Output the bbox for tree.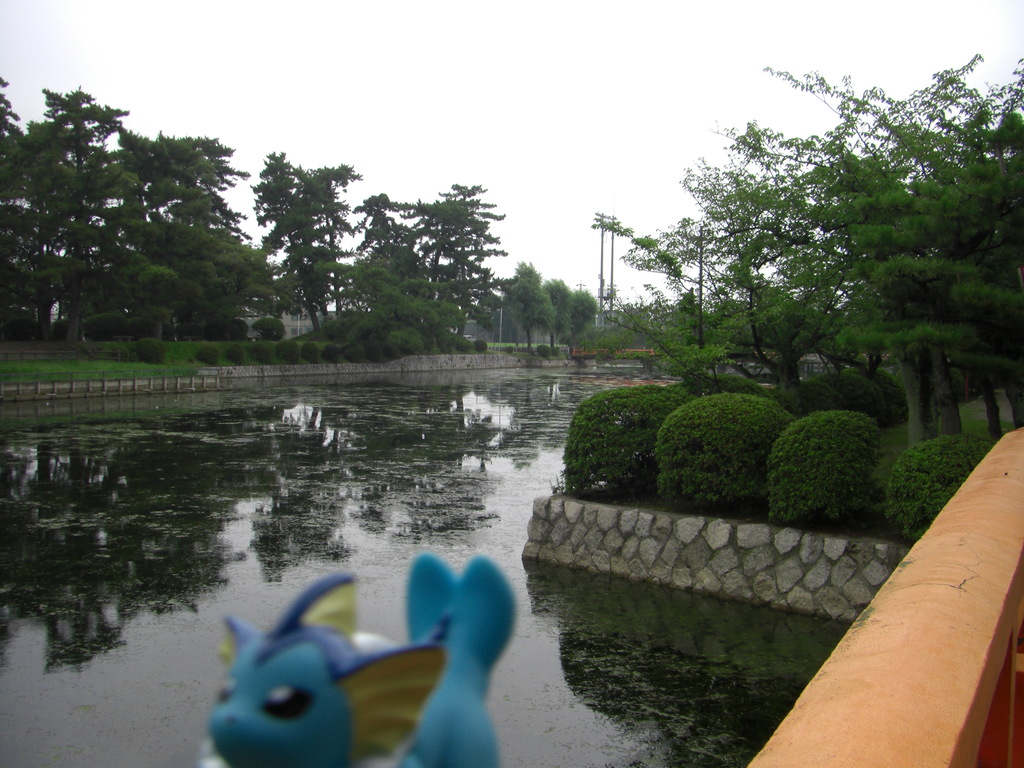
[544,278,568,349].
